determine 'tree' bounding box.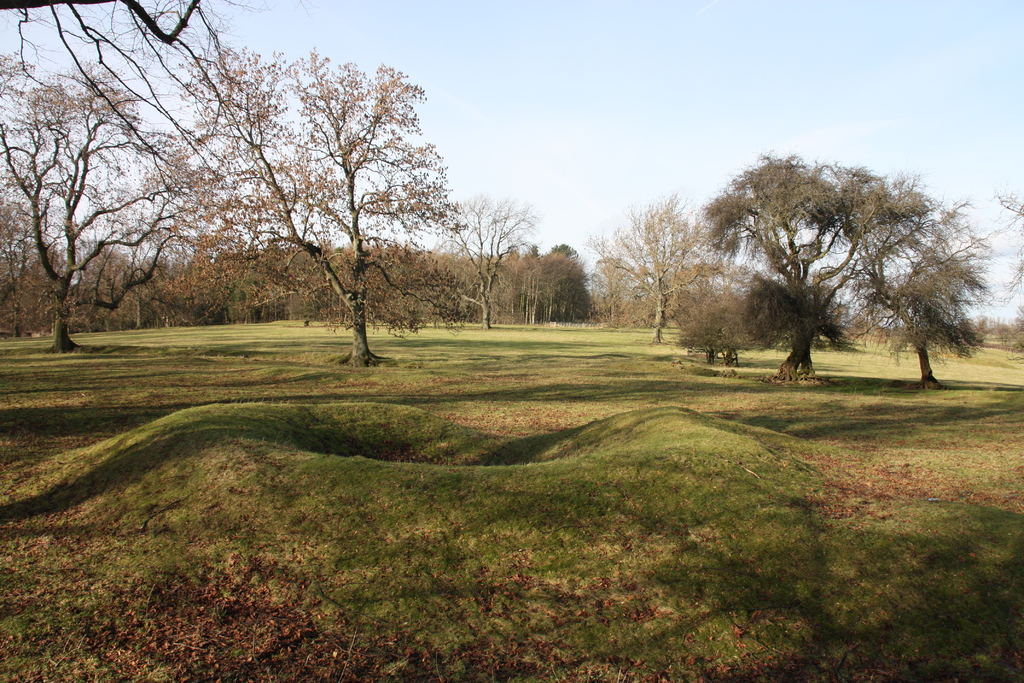
Determined: box=[431, 194, 540, 325].
